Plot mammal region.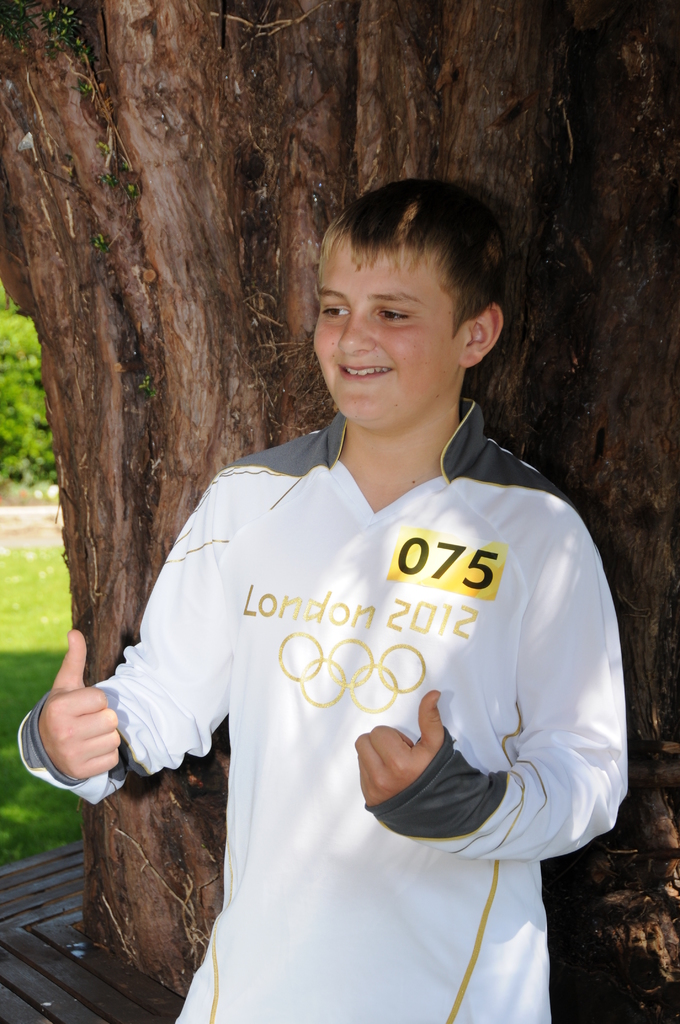
Plotted at region(17, 181, 628, 1023).
